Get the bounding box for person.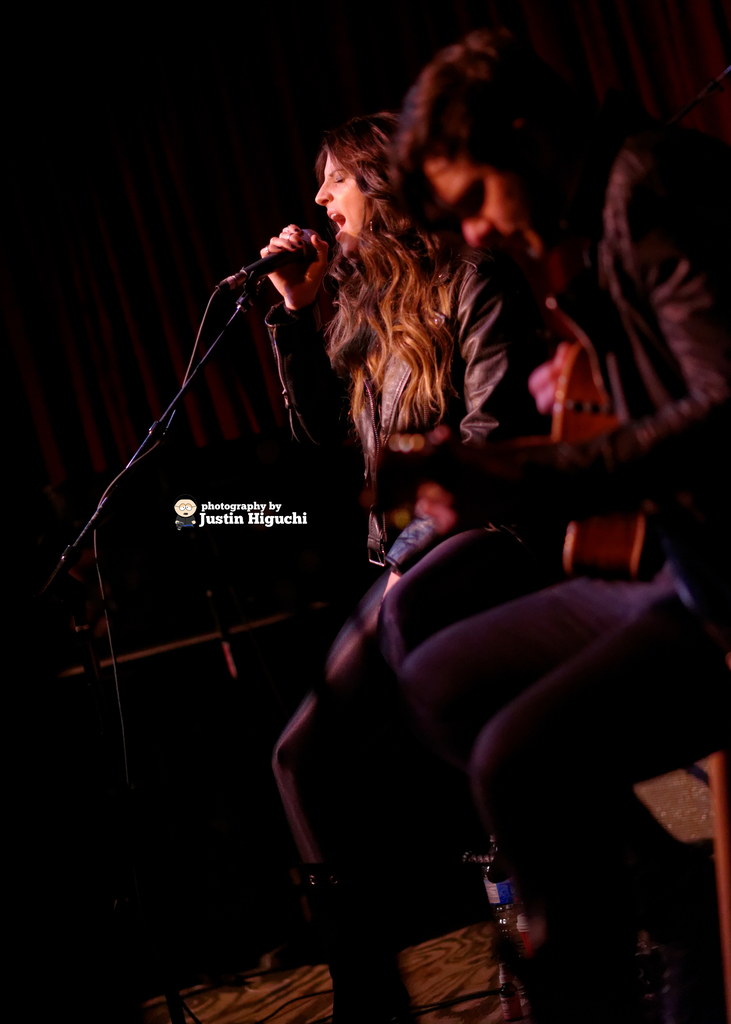
rect(414, 0, 730, 1022).
